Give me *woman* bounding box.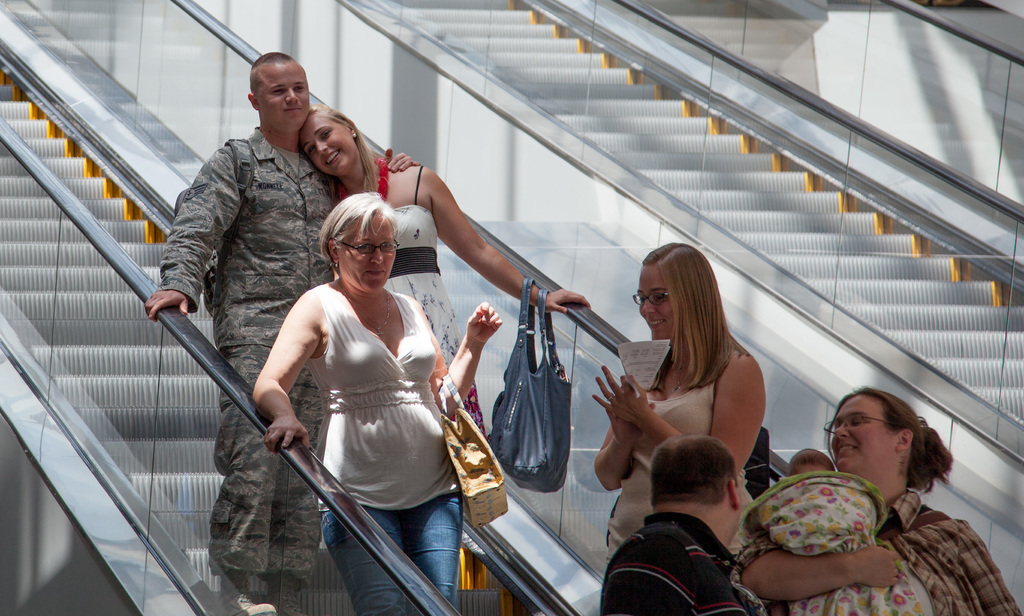
{"left": 732, "top": 387, "right": 1023, "bottom": 615}.
